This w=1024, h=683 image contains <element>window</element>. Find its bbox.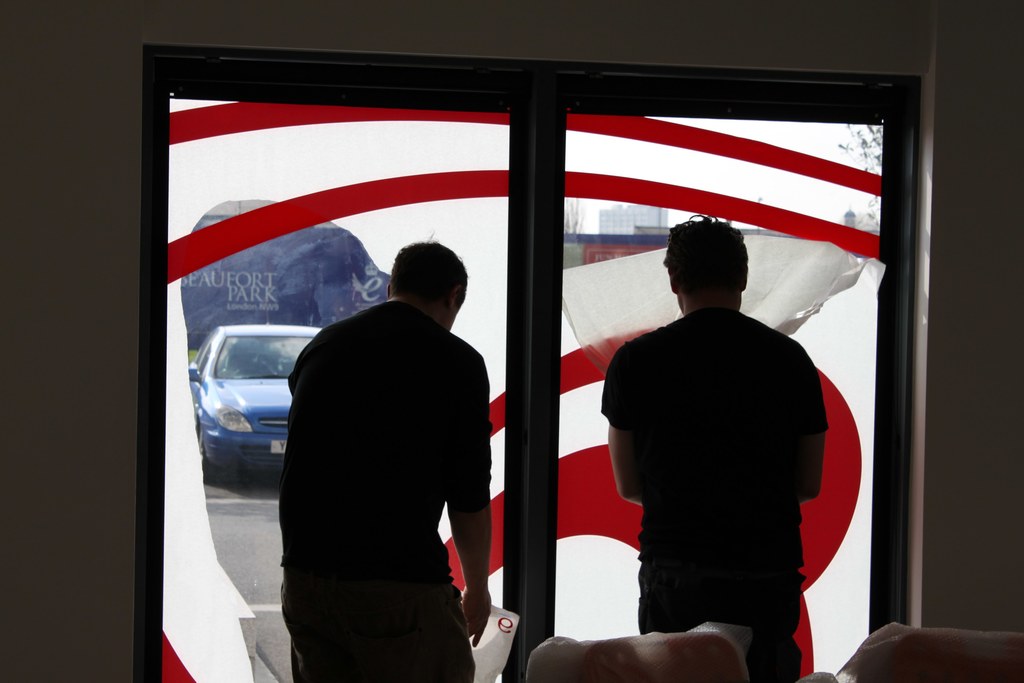
(left=148, top=74, right=886, bottom=675).
